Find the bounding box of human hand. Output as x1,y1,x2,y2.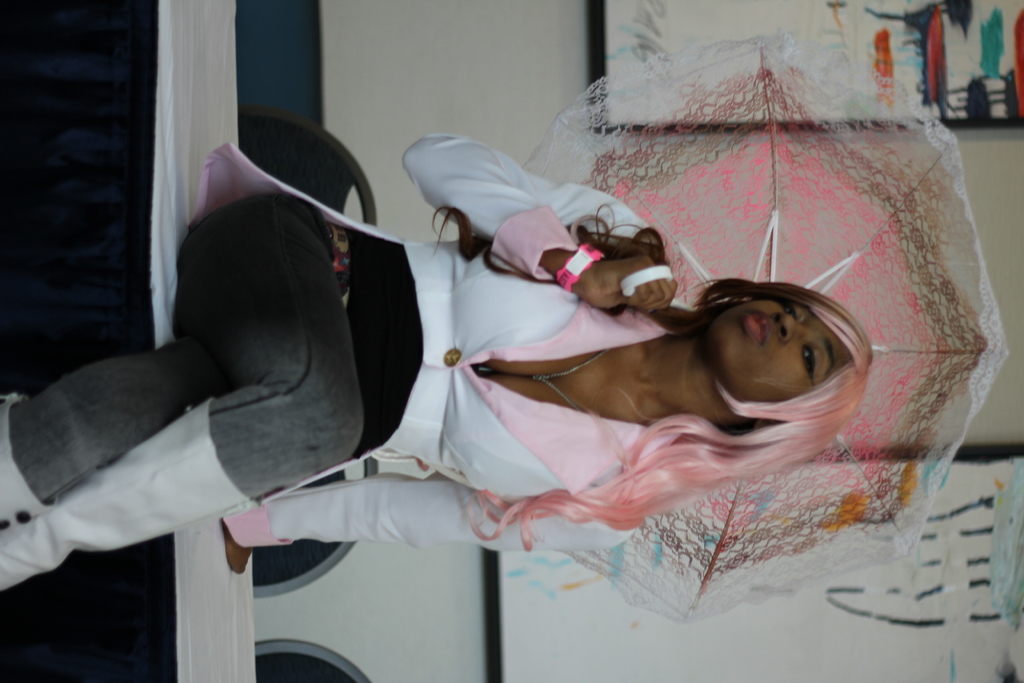
223,519,255,577.
